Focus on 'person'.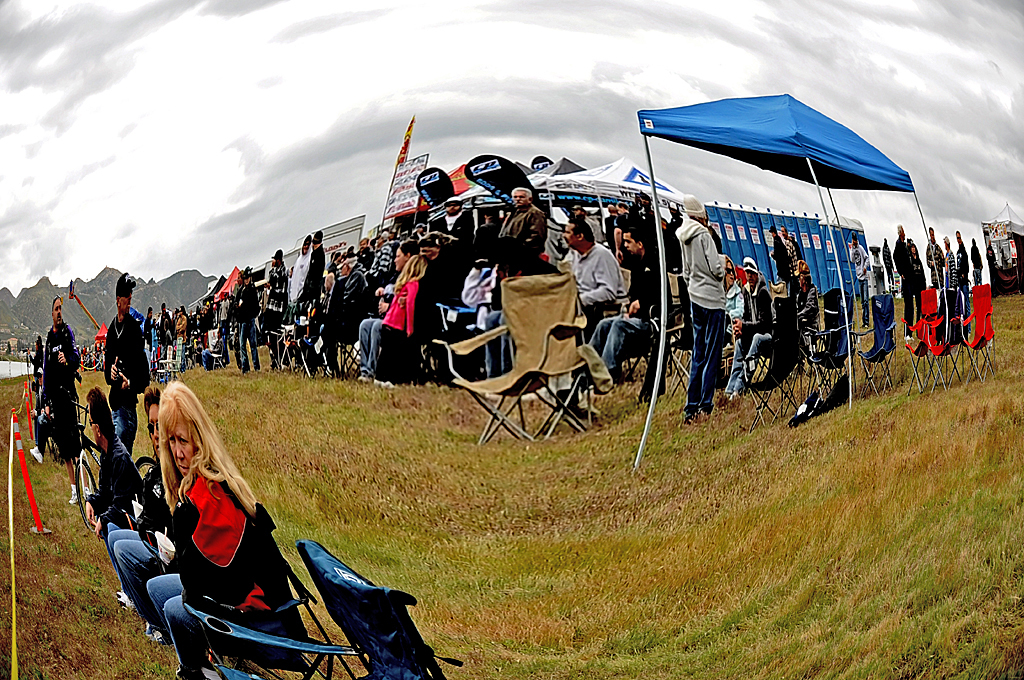
Focused at select_region(922, 223, 944, 305).
